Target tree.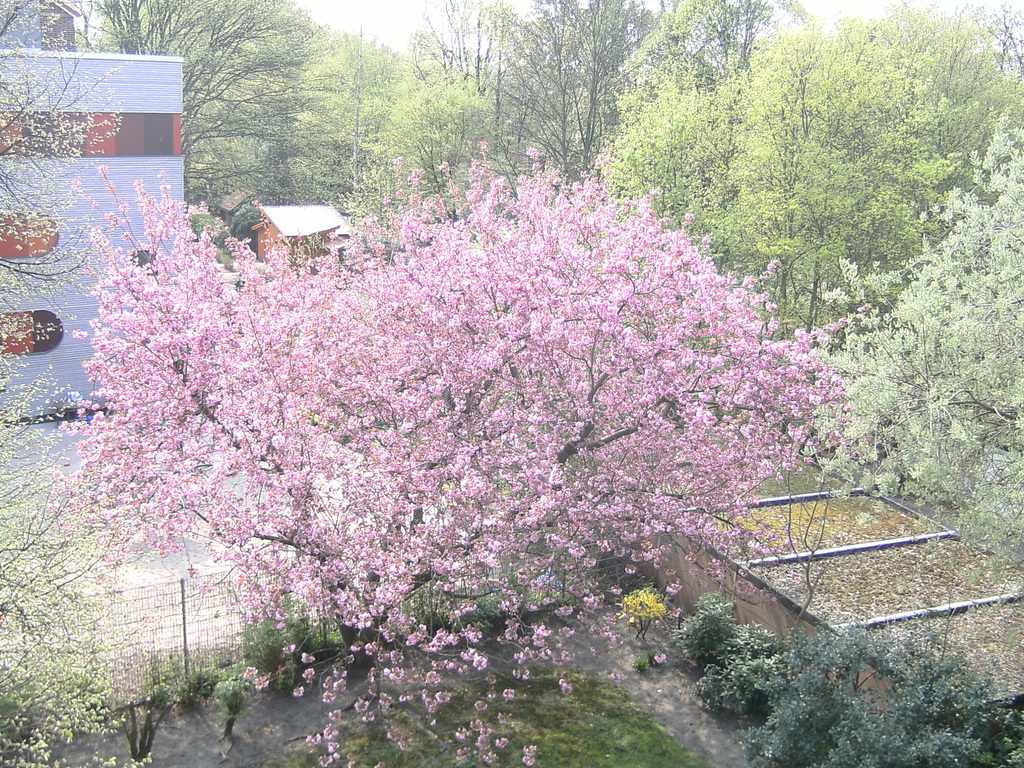
Target region: Rect(618, 0, 804, 83).
